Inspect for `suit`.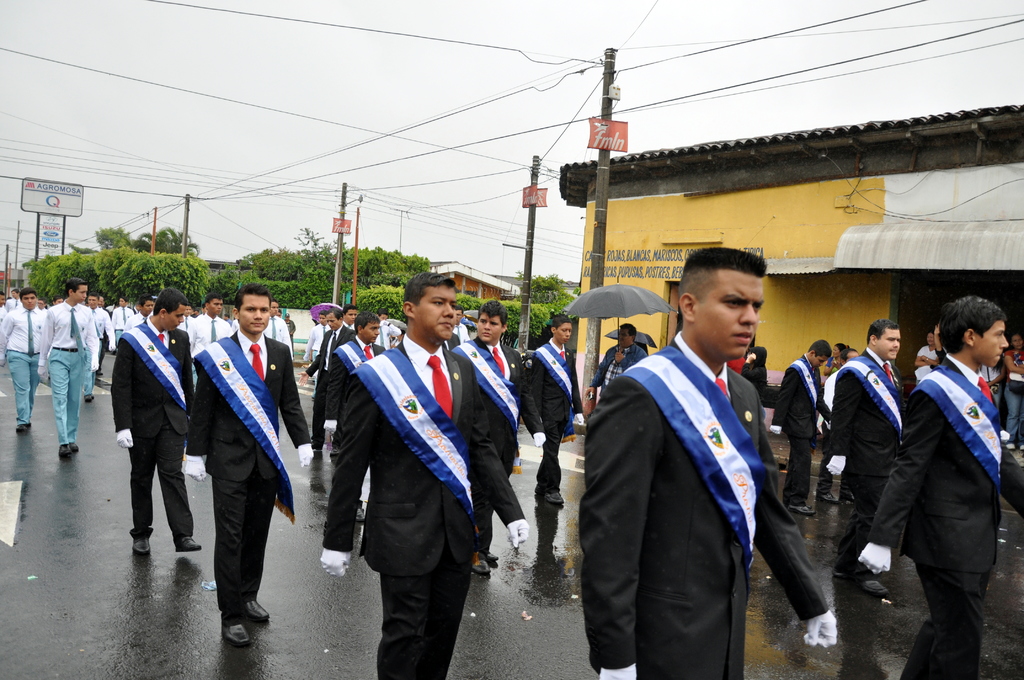
Inspection: {"left": 767, "top": 353, "right": 824, "bottom": 499}.
